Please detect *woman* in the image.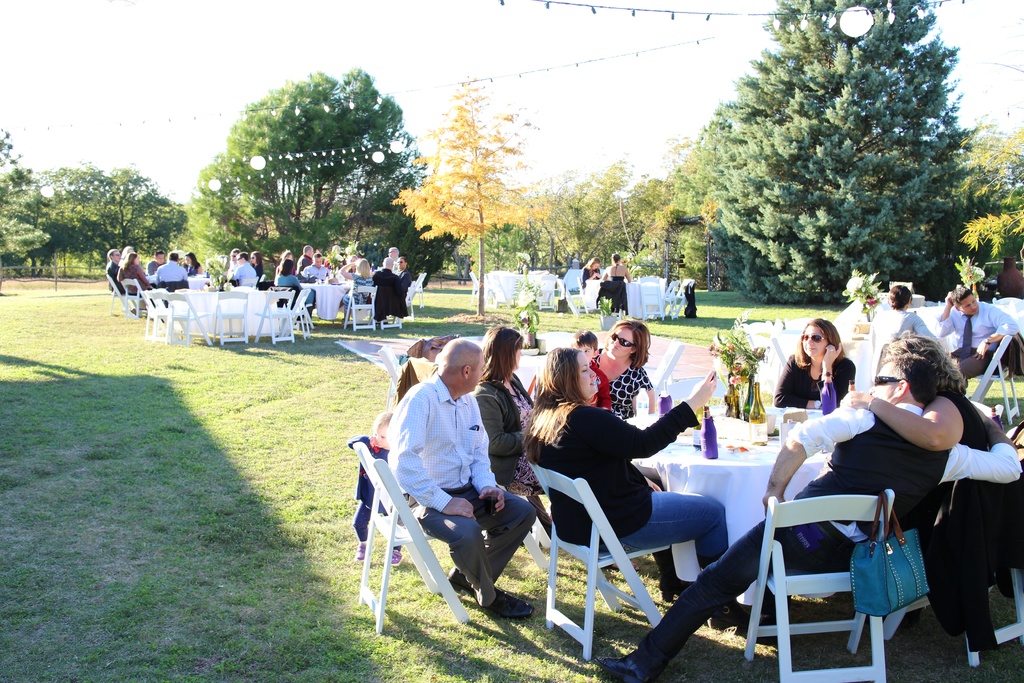
rect(277, 258, 315, 325).
